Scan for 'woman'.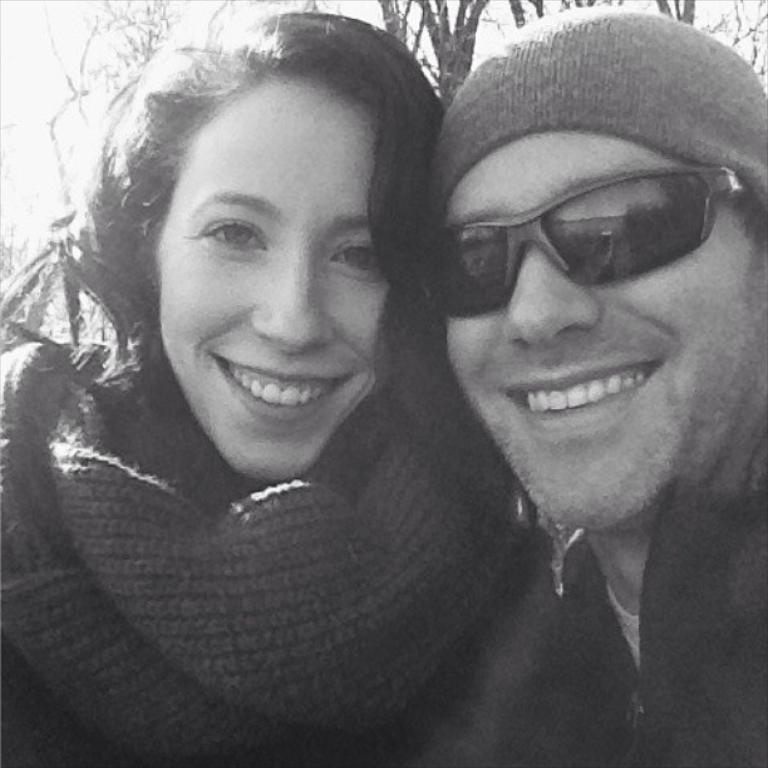
Scan result: 0, 13, 530, 767.
